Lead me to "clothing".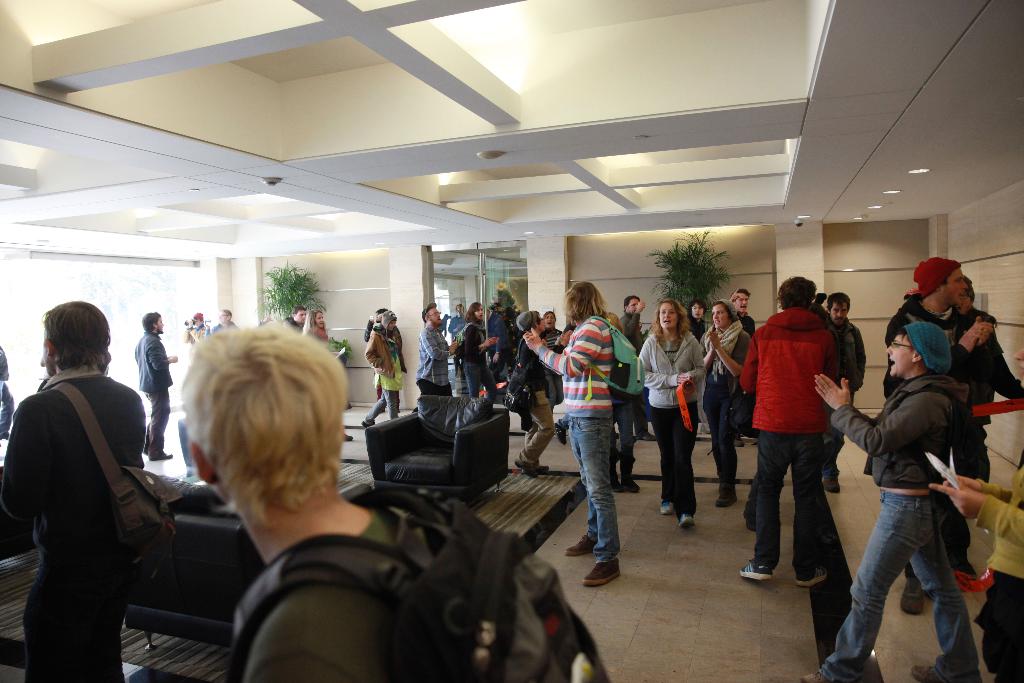
Lead to [left=458, top=324, right=499, bottom=404].
